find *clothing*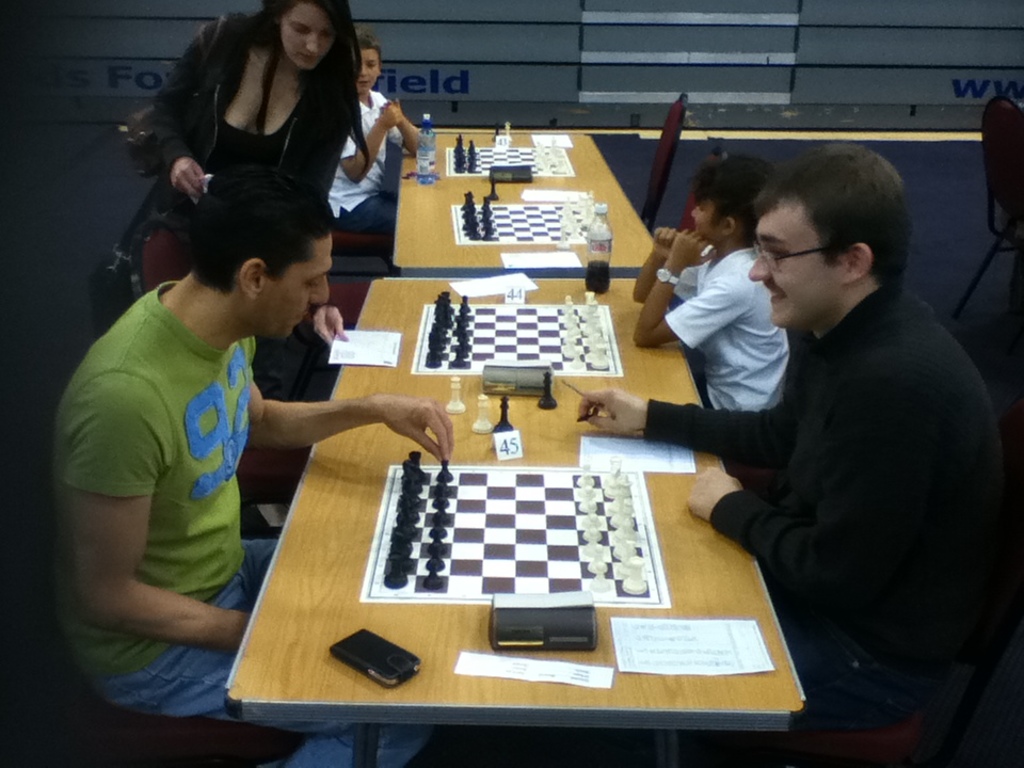
<region>636, 282, 1010, 742</region>
